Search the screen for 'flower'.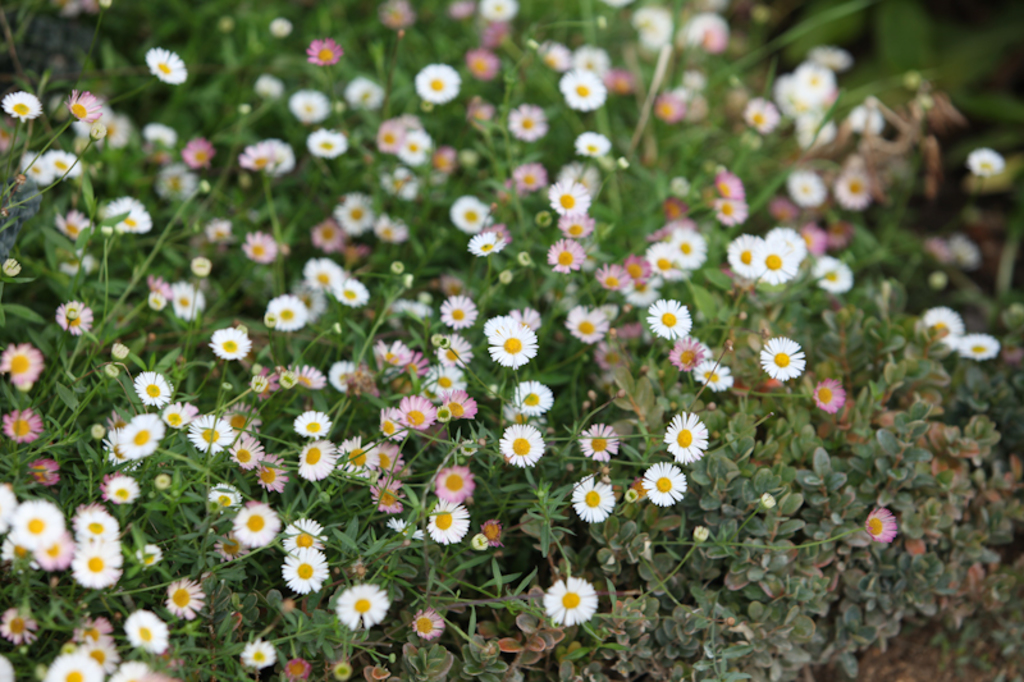
Found at x1=421, y1=500, x2=474, y2=546.
